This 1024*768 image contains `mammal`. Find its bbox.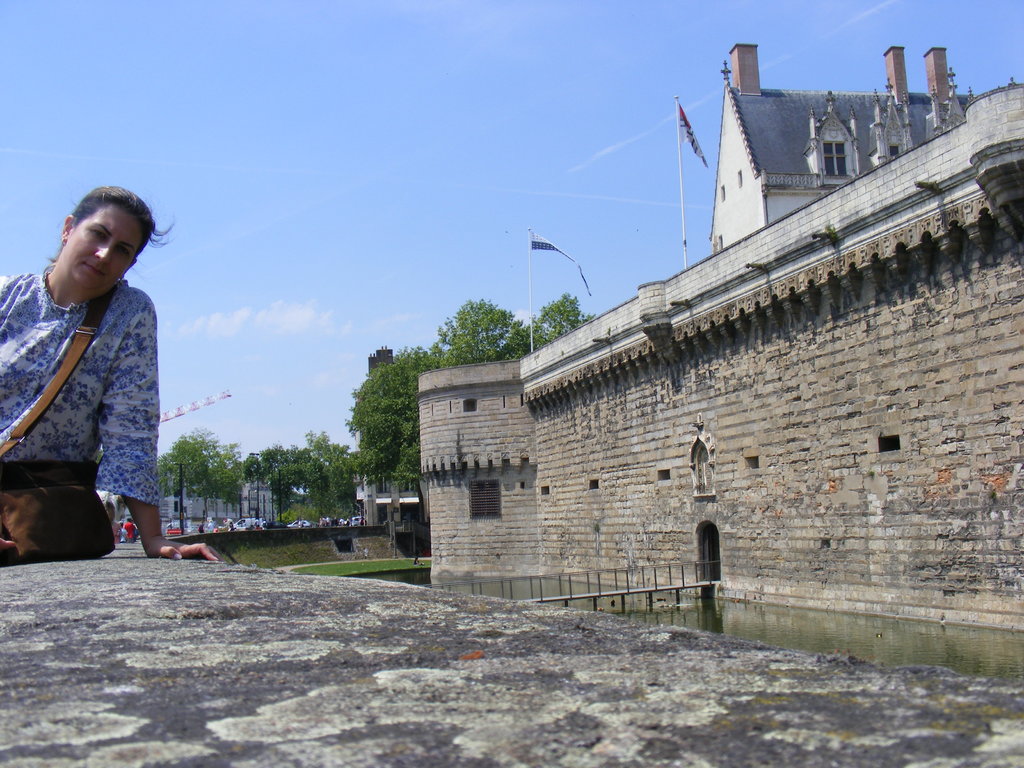
<bbox>225, 517, 235, 531</bbox>.
